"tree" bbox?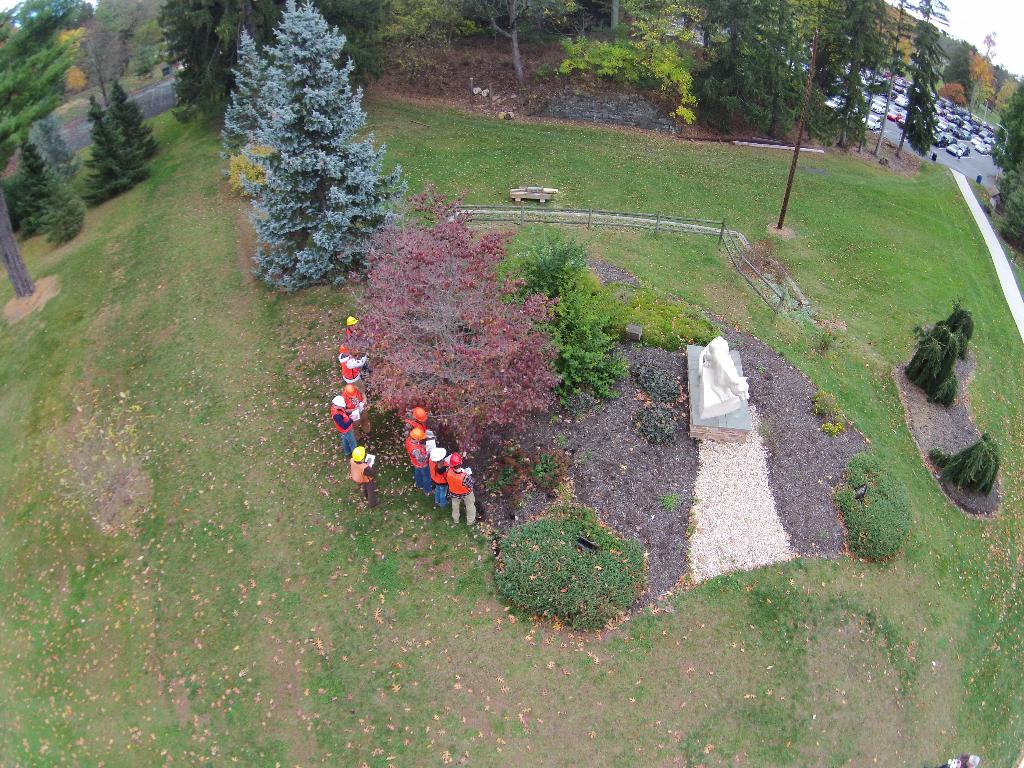
0,0,100,152
